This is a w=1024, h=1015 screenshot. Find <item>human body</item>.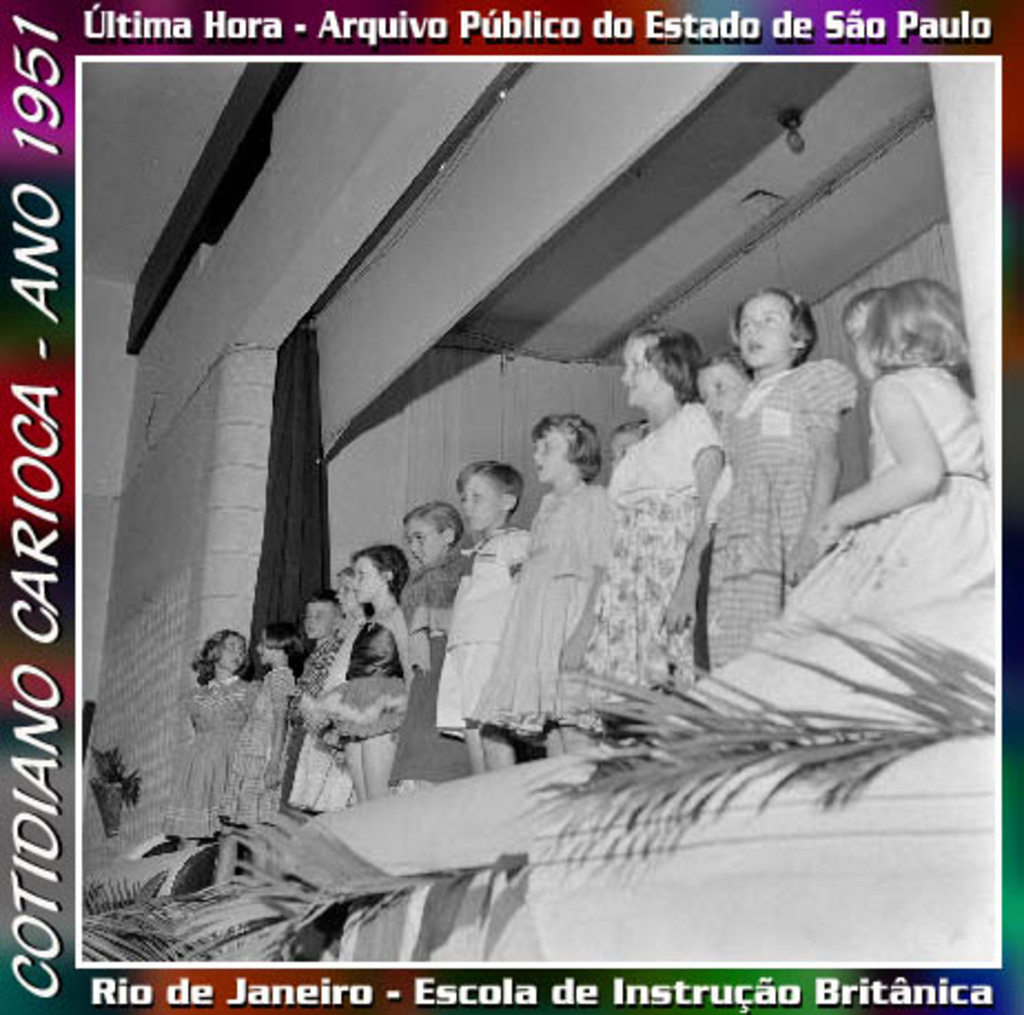
Bounding box: (x1=219, y1=669, x2=306, y2=833).
